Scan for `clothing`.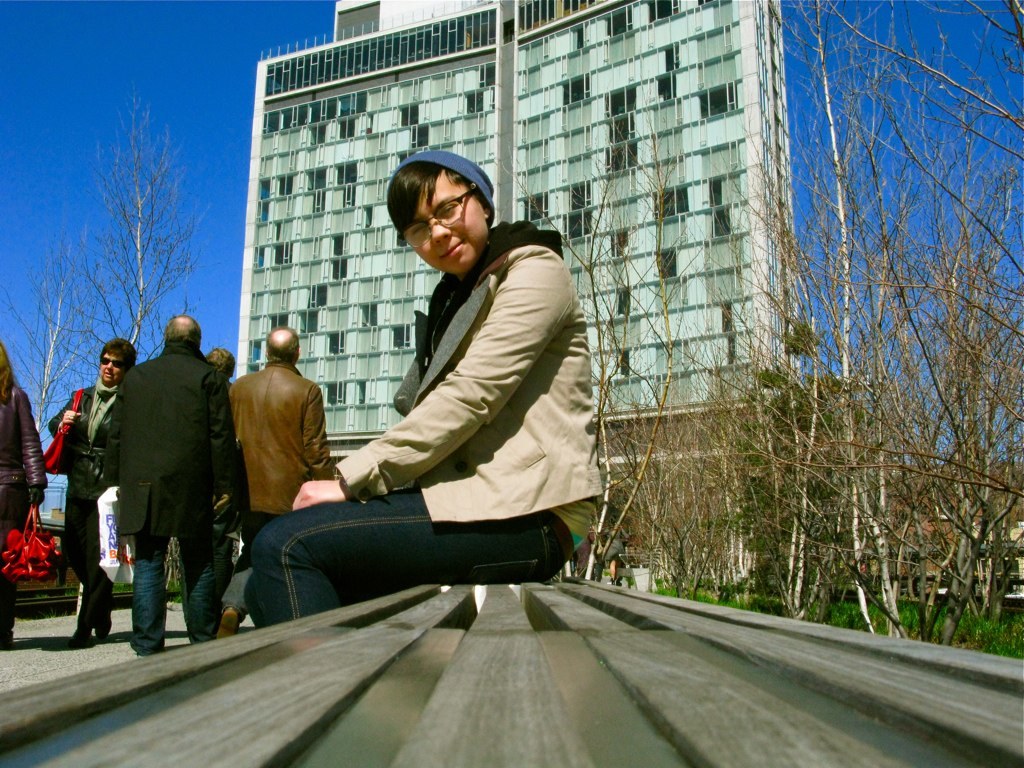
Scan result: select_region(105, 339, 237, 655).
